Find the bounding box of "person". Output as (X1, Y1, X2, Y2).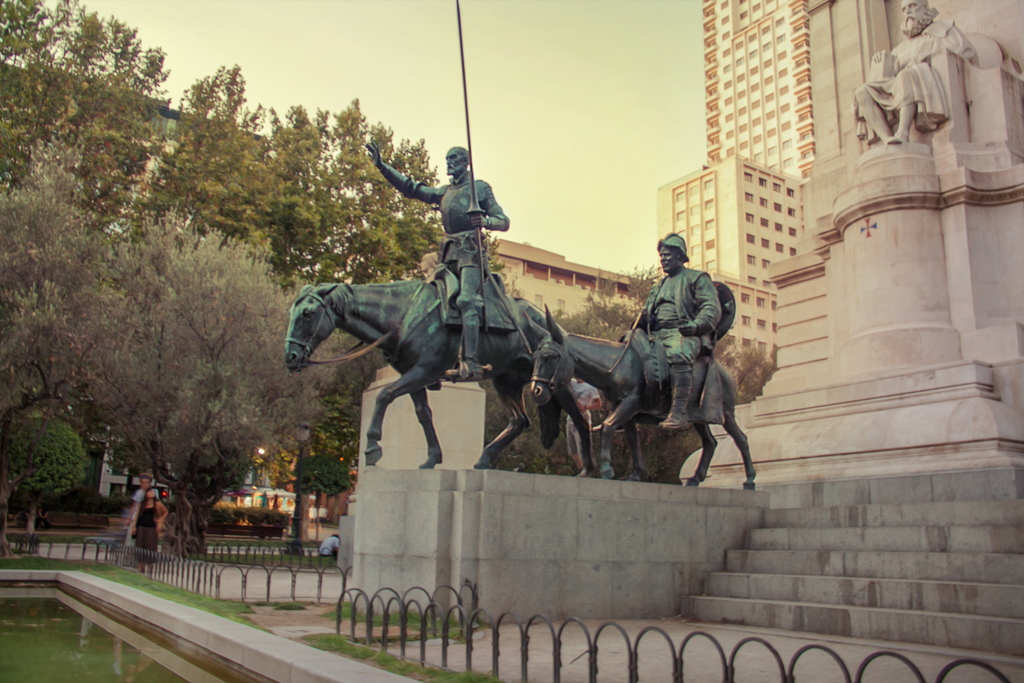
(629, 230, 721, 431).
